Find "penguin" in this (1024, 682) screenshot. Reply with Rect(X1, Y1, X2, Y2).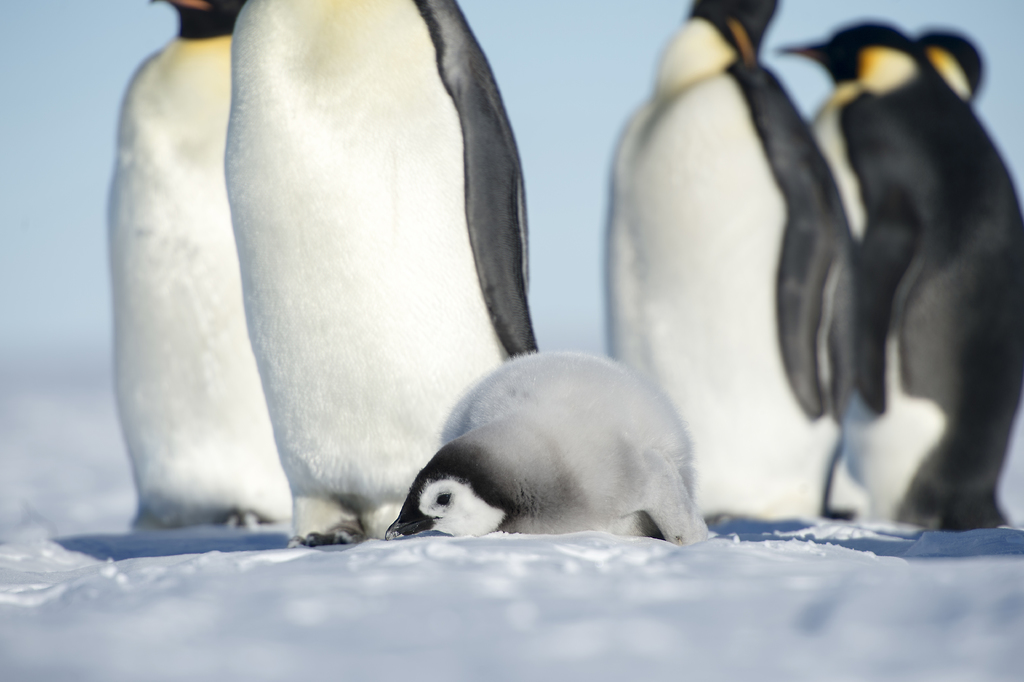
Rect(598, 0, 869, 534).
